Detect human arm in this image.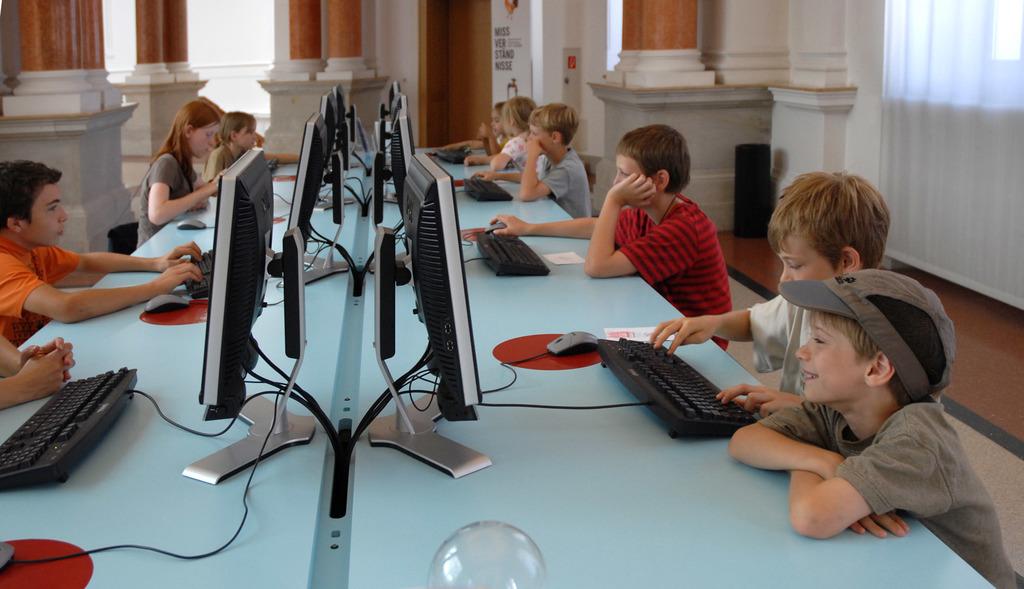
Detection: select_region(516, 140, 564, 198).
